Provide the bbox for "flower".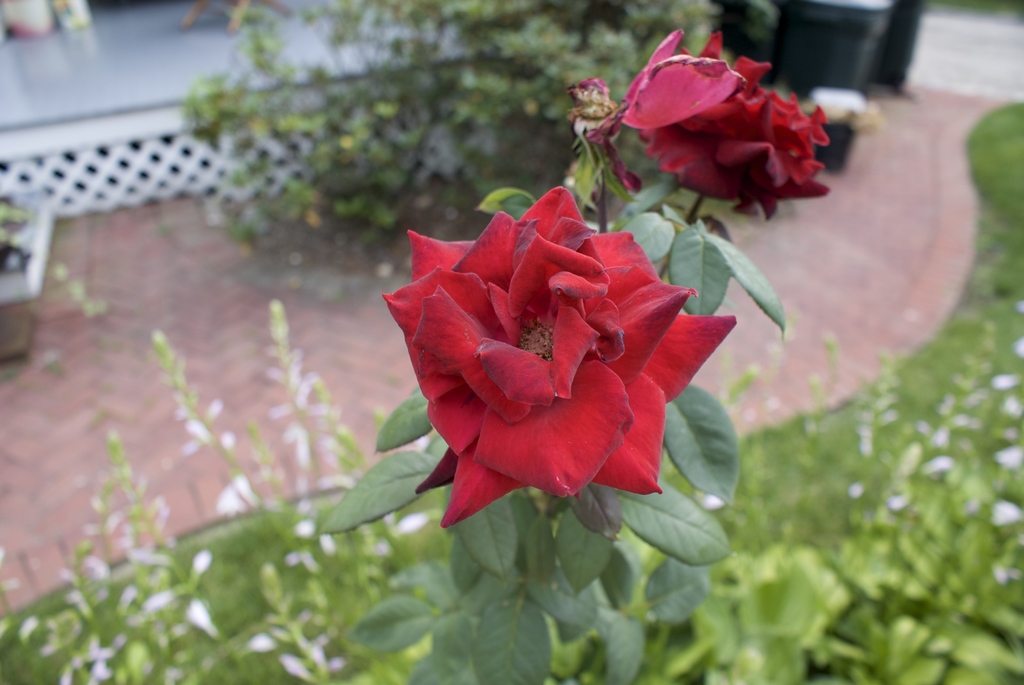
region(387, 183, 737, 530).
